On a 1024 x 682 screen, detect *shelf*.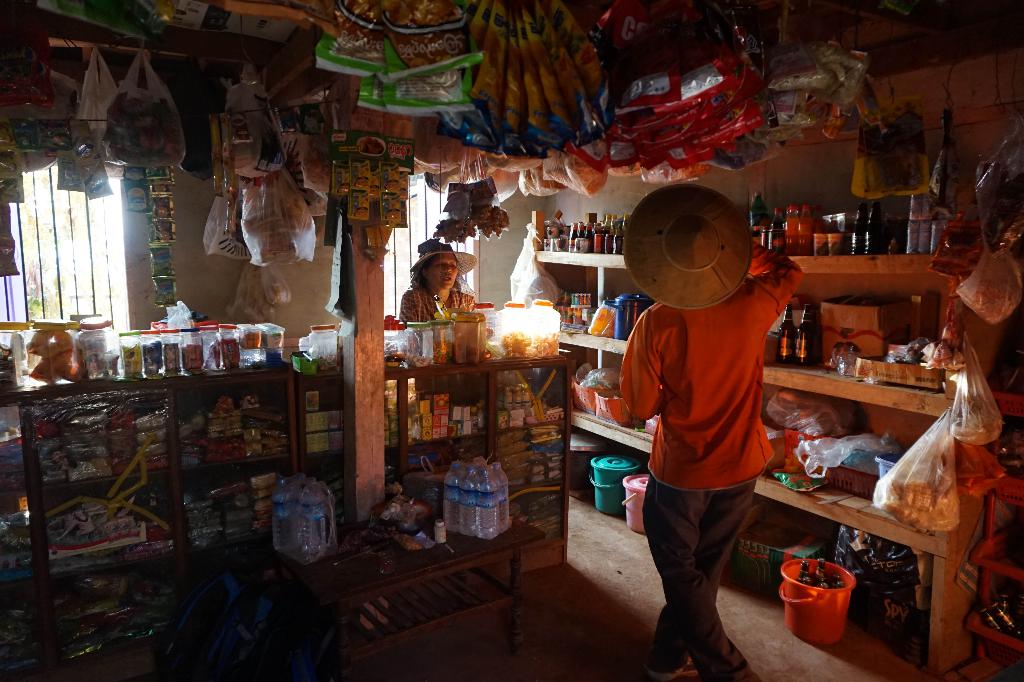
<region>164, 361, 297, 626</region>.
